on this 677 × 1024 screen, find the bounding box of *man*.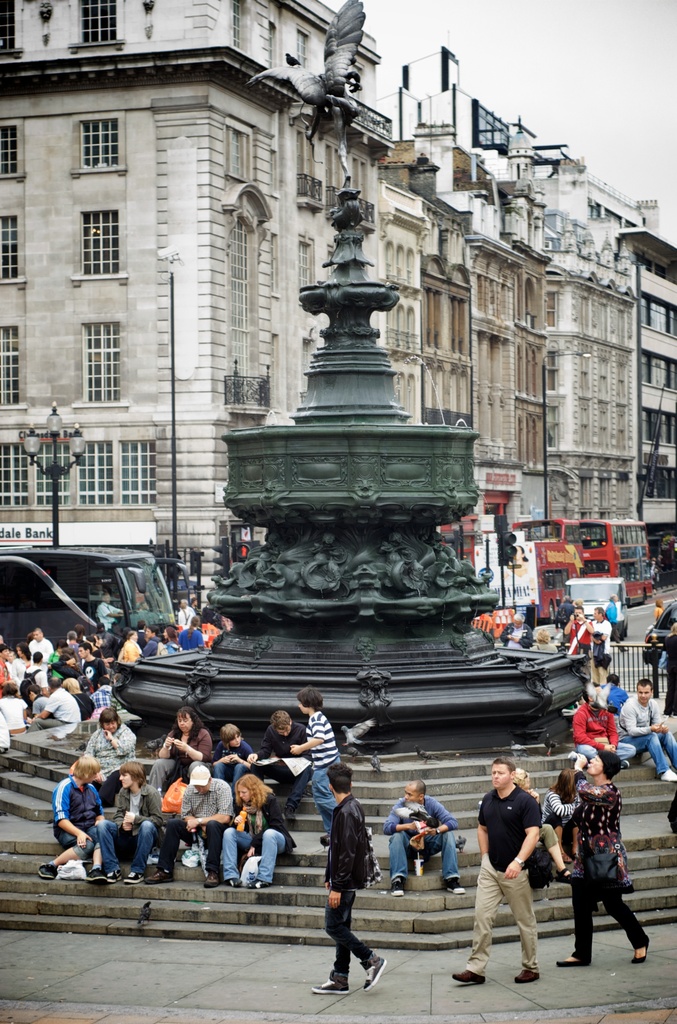
Bounding box: region(76, 645, 104, 691).
